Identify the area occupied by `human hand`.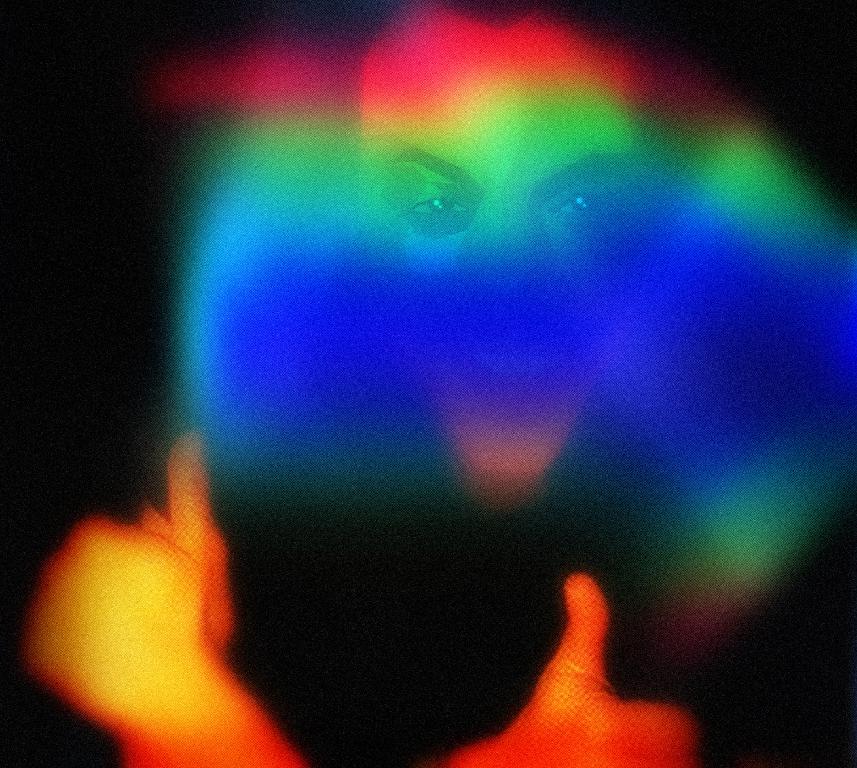
Area: [442, 572, 694, 767].
